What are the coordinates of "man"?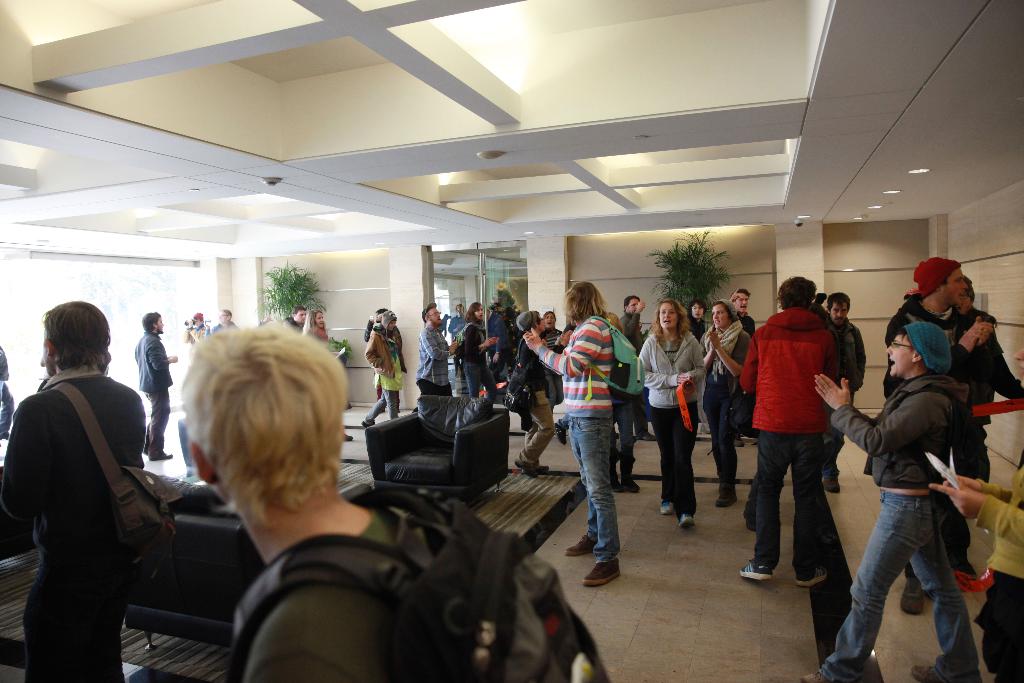
Rect(623, 293, 641, 352).
